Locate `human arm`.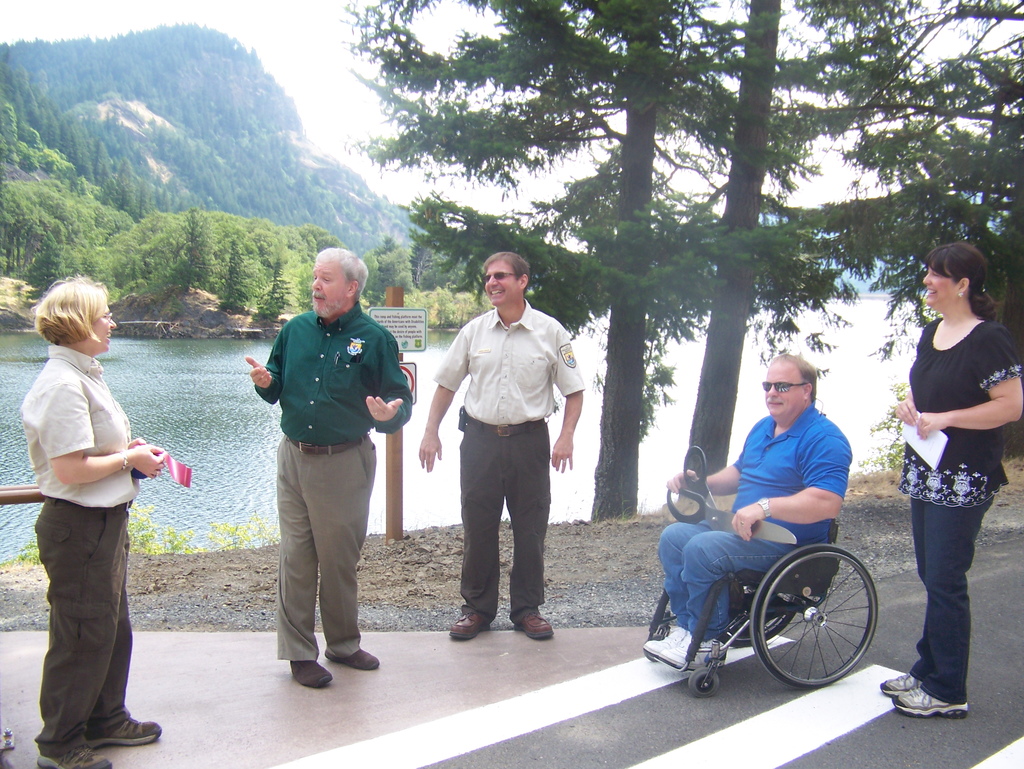
Bounding box: (x1=125, y1=432, x2=147, y2=449).
